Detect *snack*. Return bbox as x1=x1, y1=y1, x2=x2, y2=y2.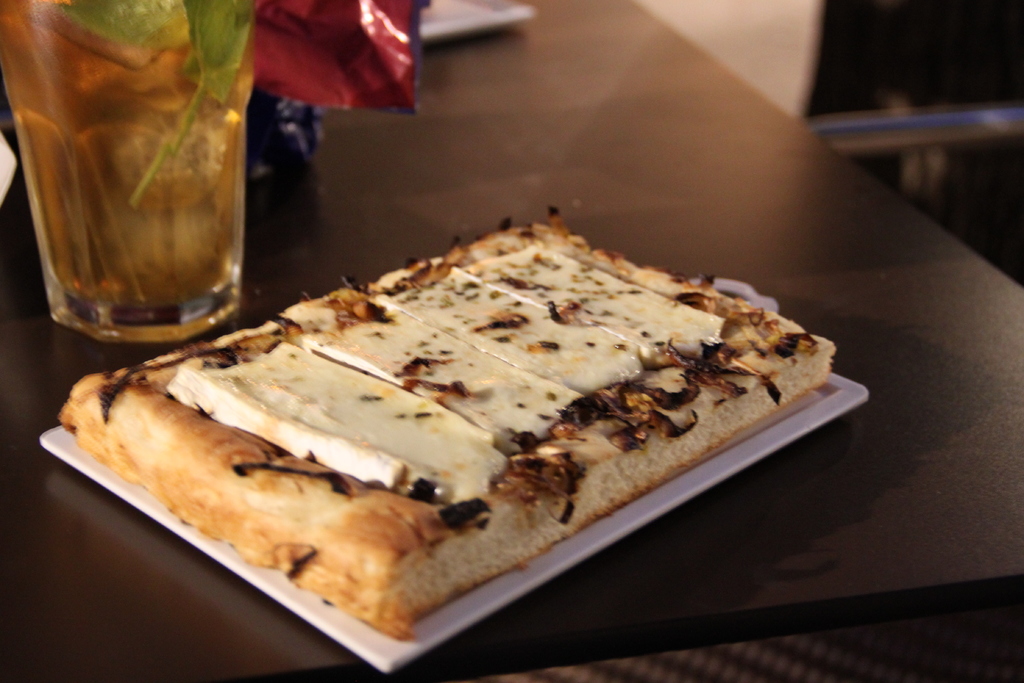
x1=47, y1=206, x2=840, y2=641.
